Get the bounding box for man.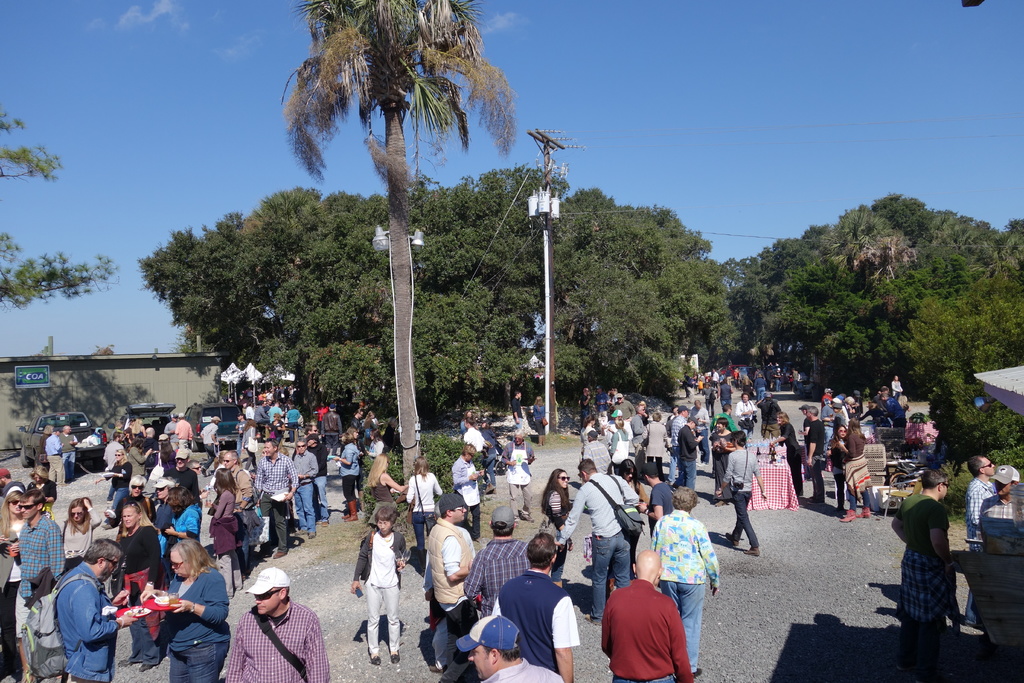
[x1=426, y1=497, x2=476, y2=682].
